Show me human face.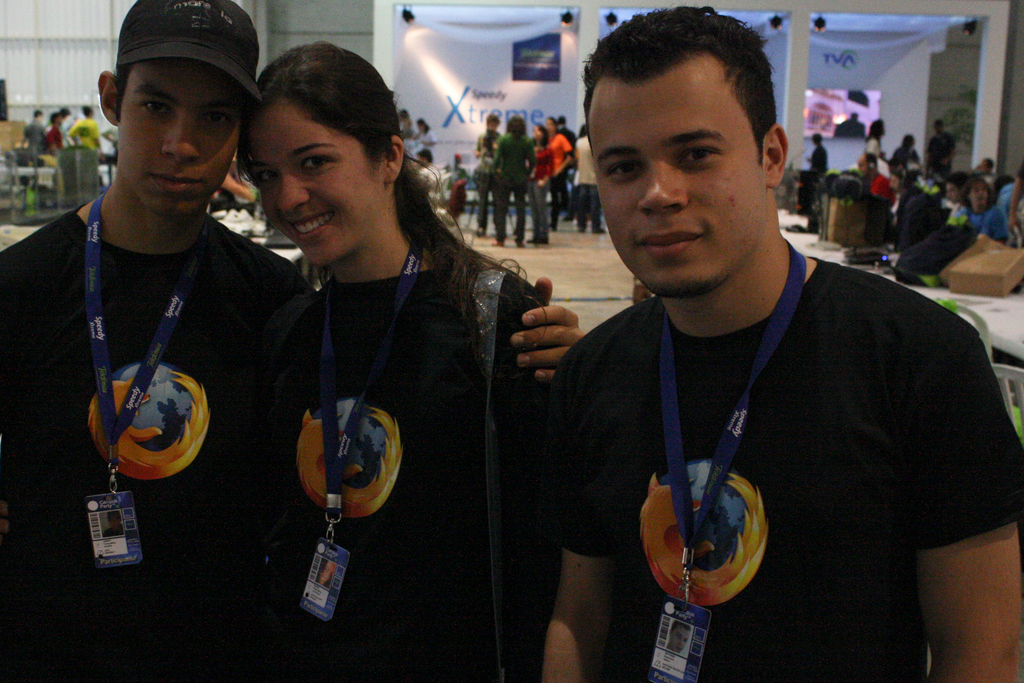
human face is here: [112,51,248,217].
